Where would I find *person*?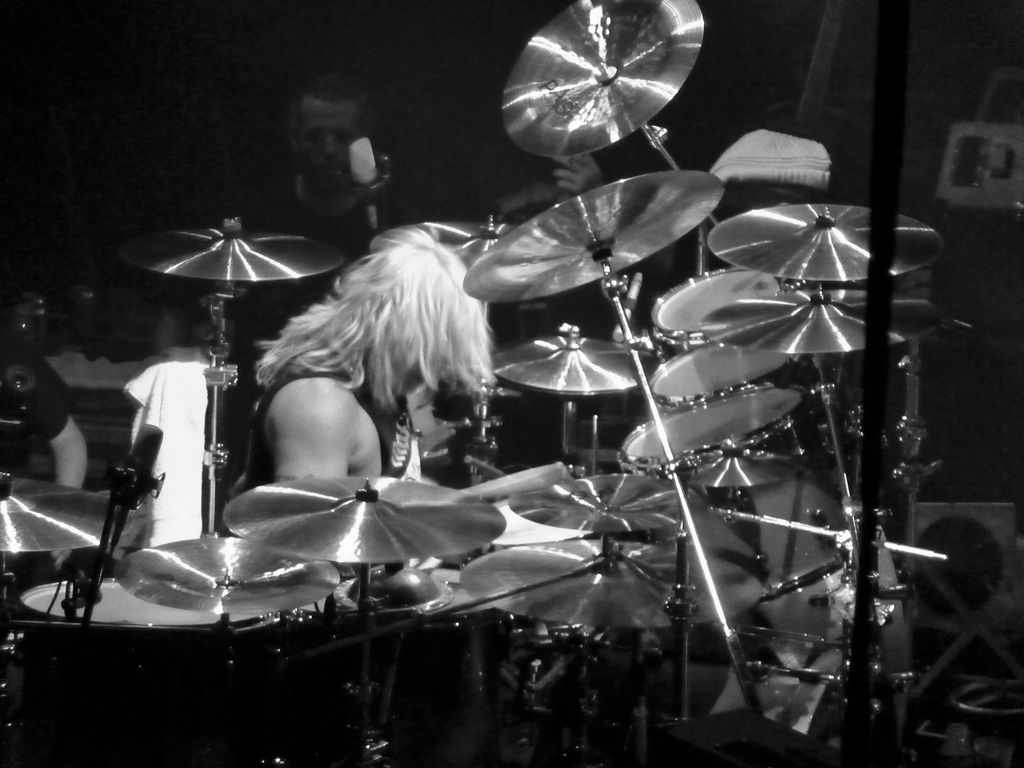
At detection(0, 327, 90, 598).
